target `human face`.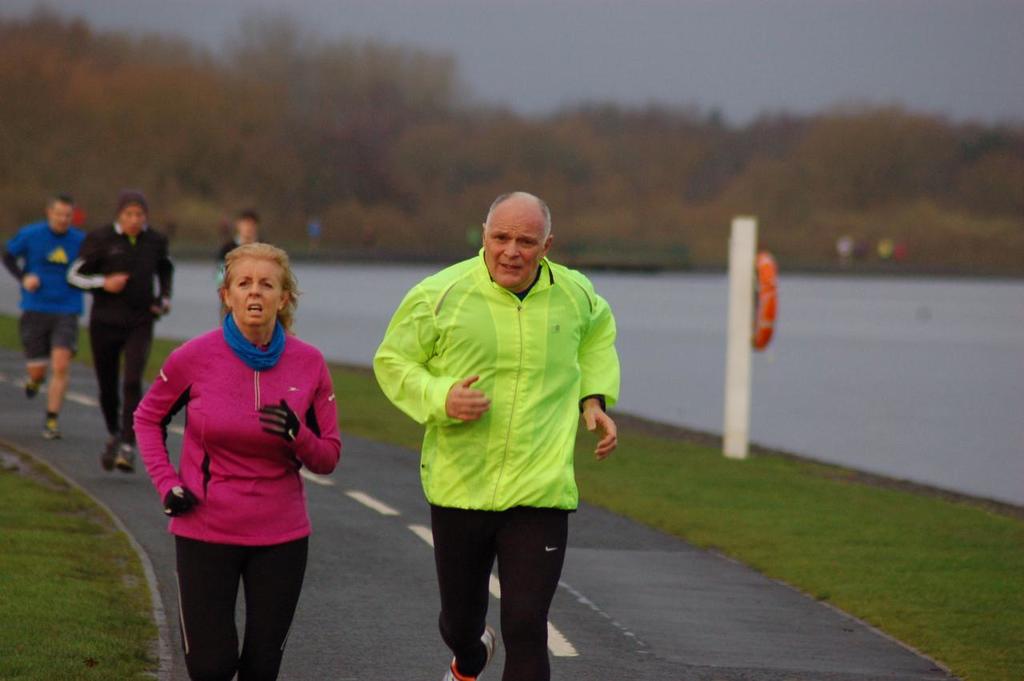
Target region: (48,203,77,228).
